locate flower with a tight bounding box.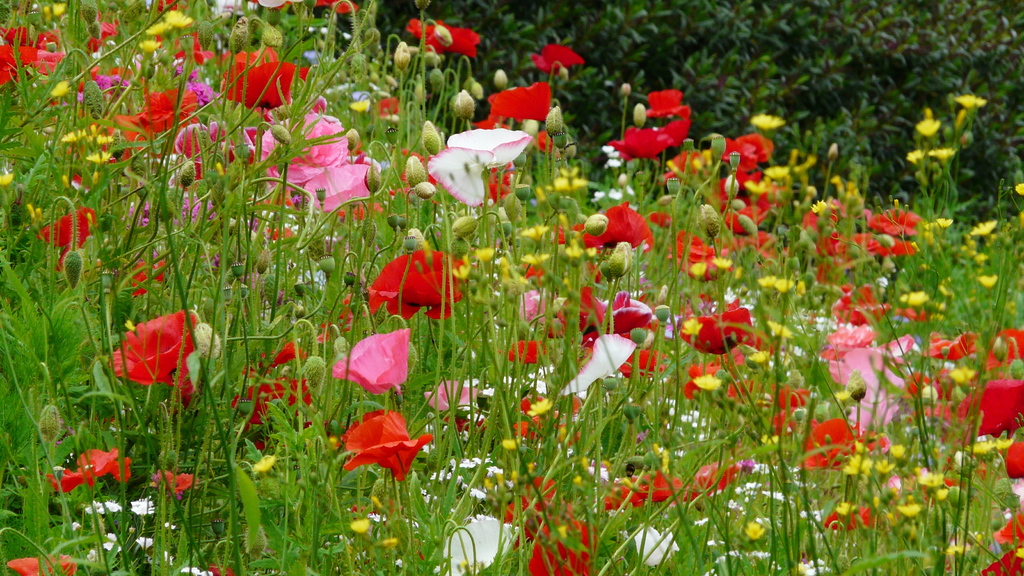
select_region(563, 203, 665, 251).
